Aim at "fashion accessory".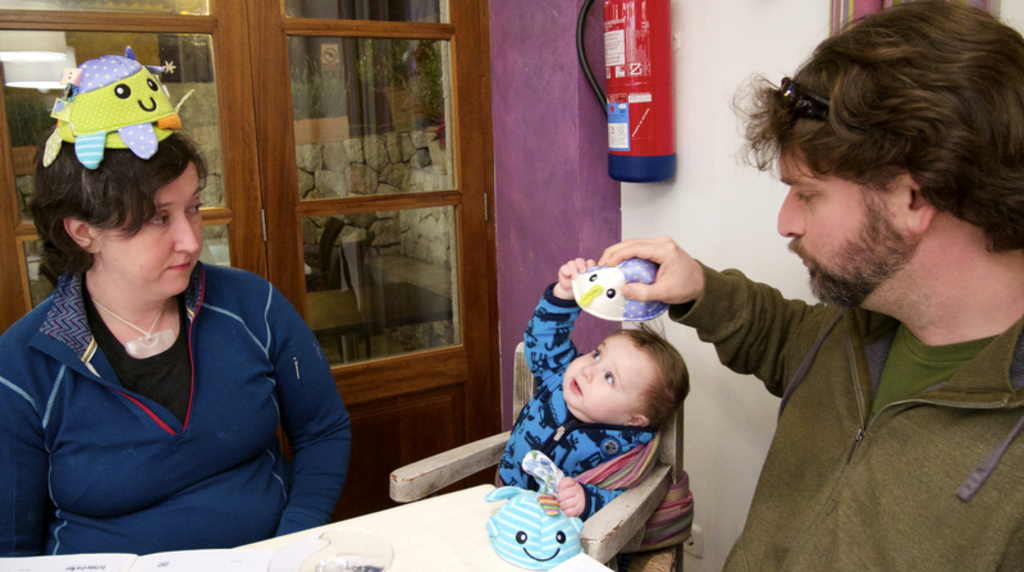
Aimed at <bbox>777, 79, 835, 124</bbox>.
